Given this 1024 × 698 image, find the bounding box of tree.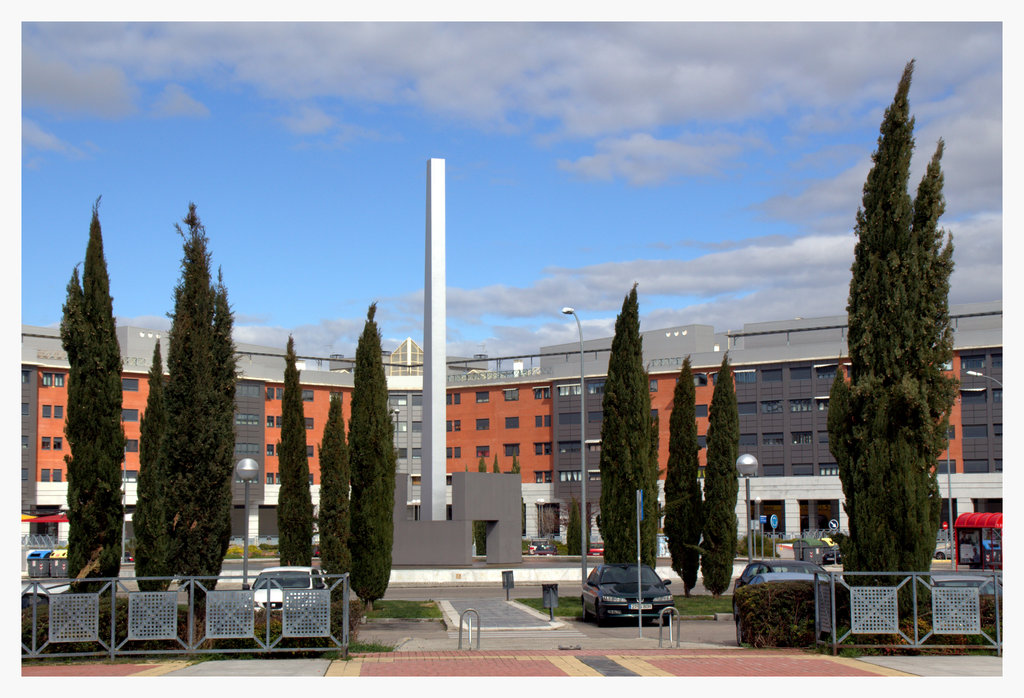
detection(601, 282, 669, 583).
